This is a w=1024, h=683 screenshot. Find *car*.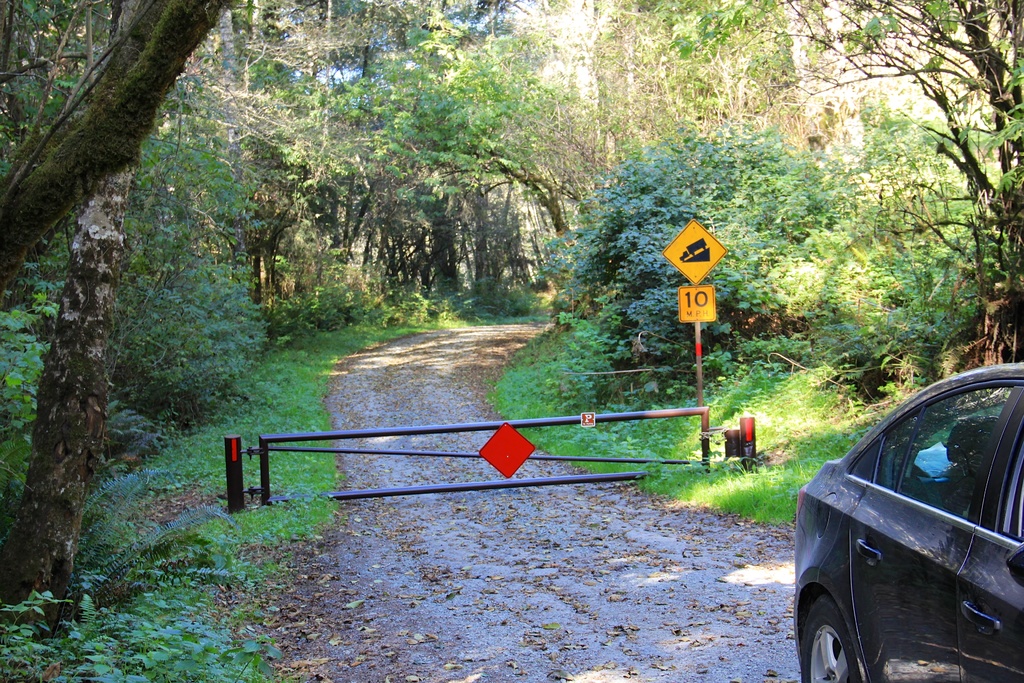
Bounding box: 794/365/1023/682.
